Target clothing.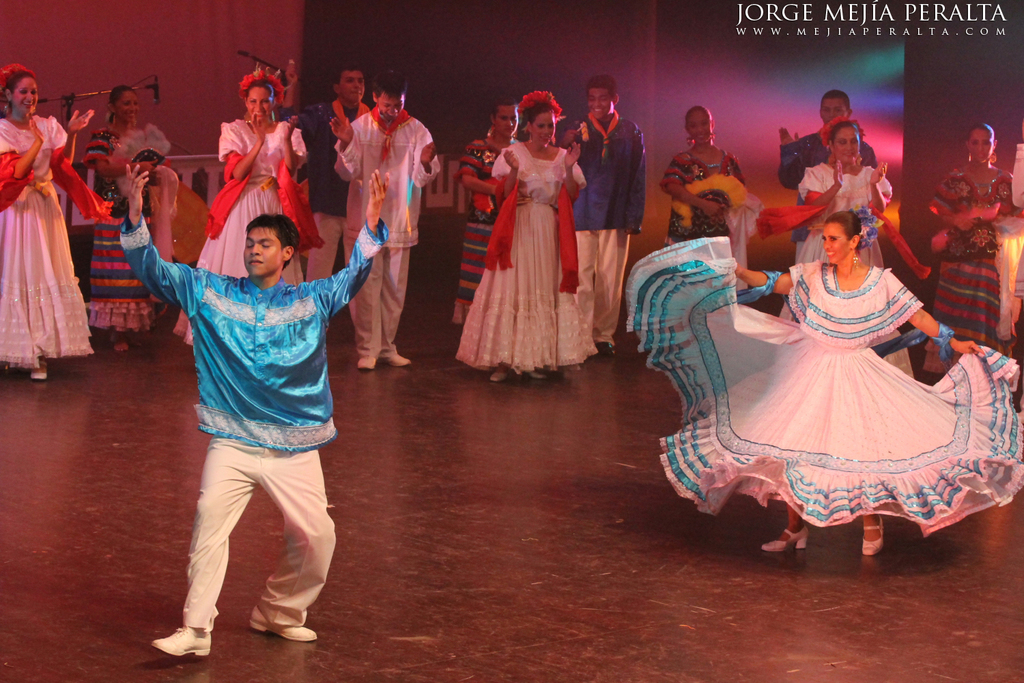
Target region: select_region(920, 165, 1023, 373).
